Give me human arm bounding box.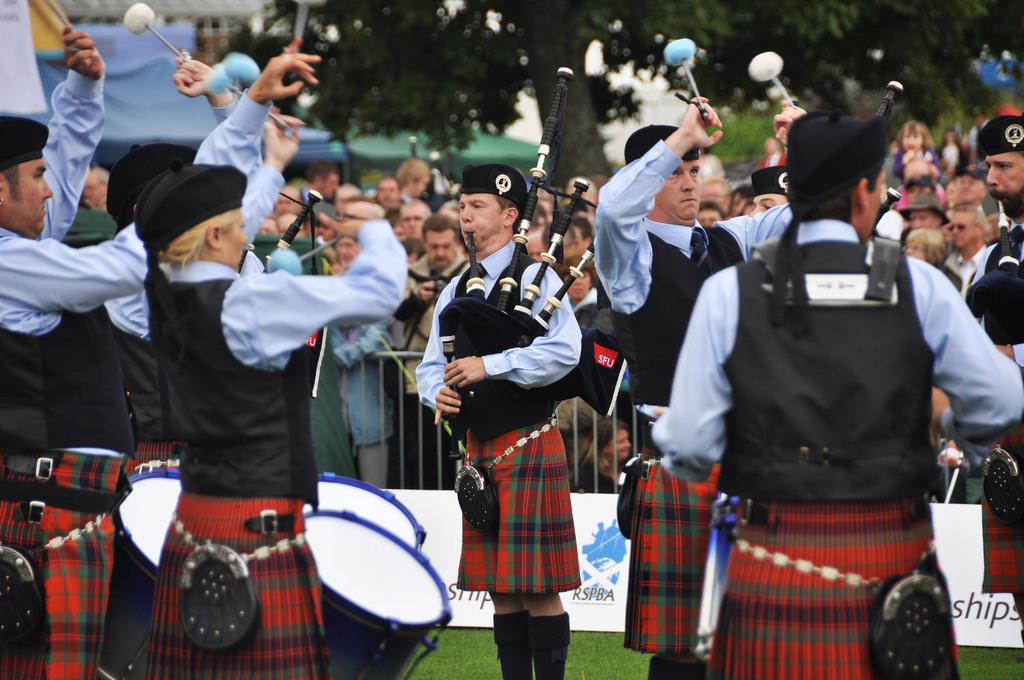
735/197/803/255.
